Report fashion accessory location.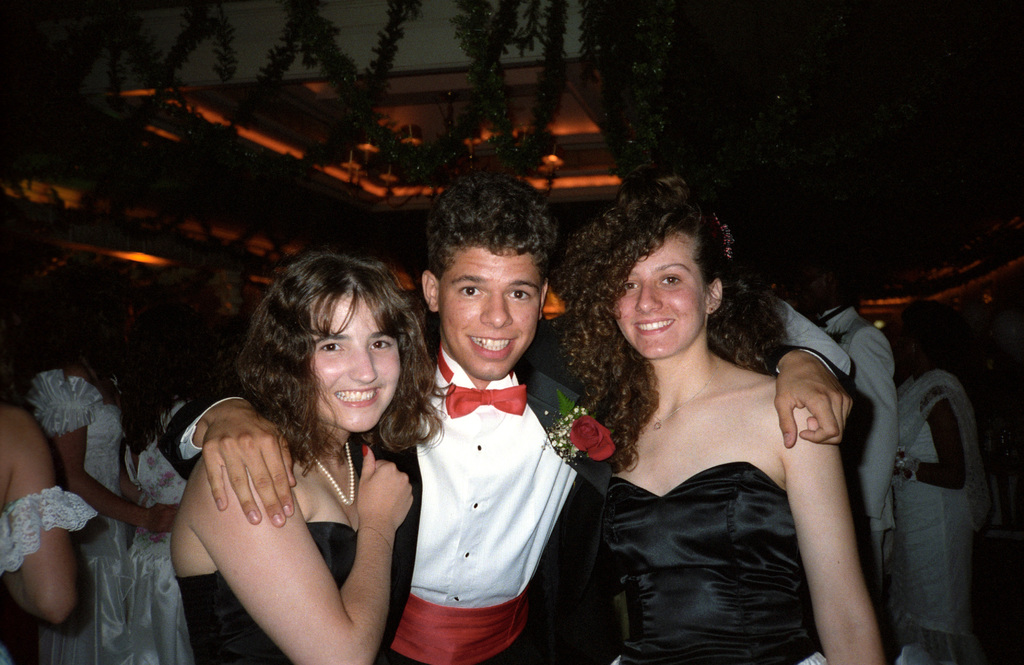
Report: (307,440,355,504).
